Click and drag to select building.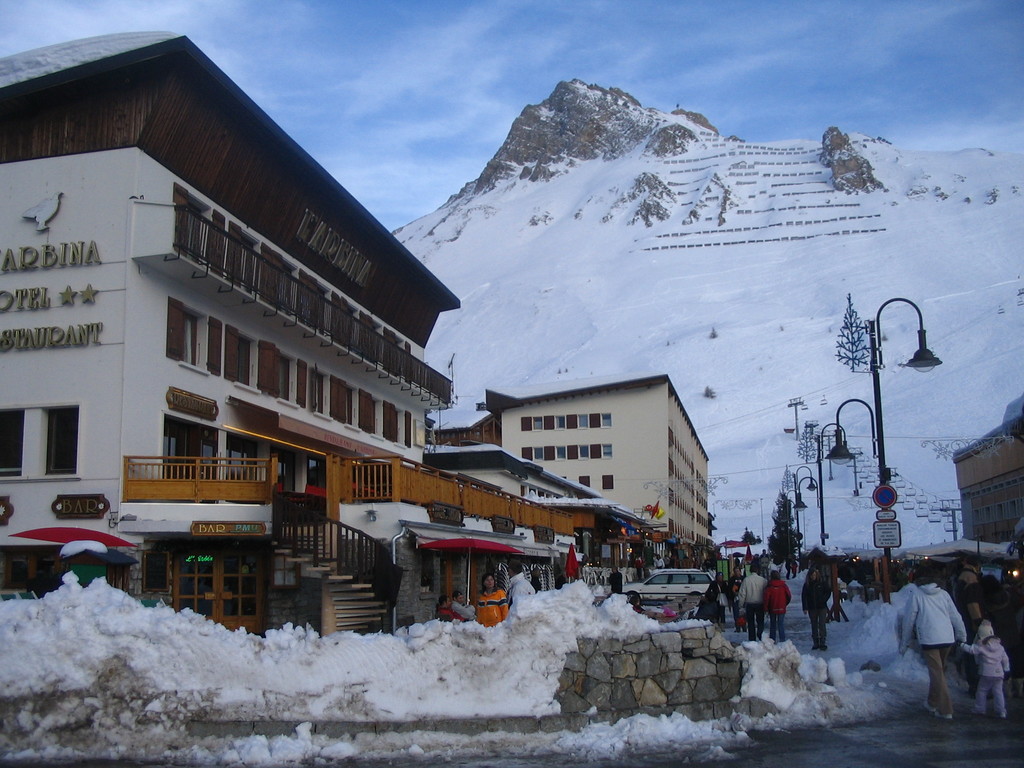
Selection: select_region(945, 420, 1023, 644).
